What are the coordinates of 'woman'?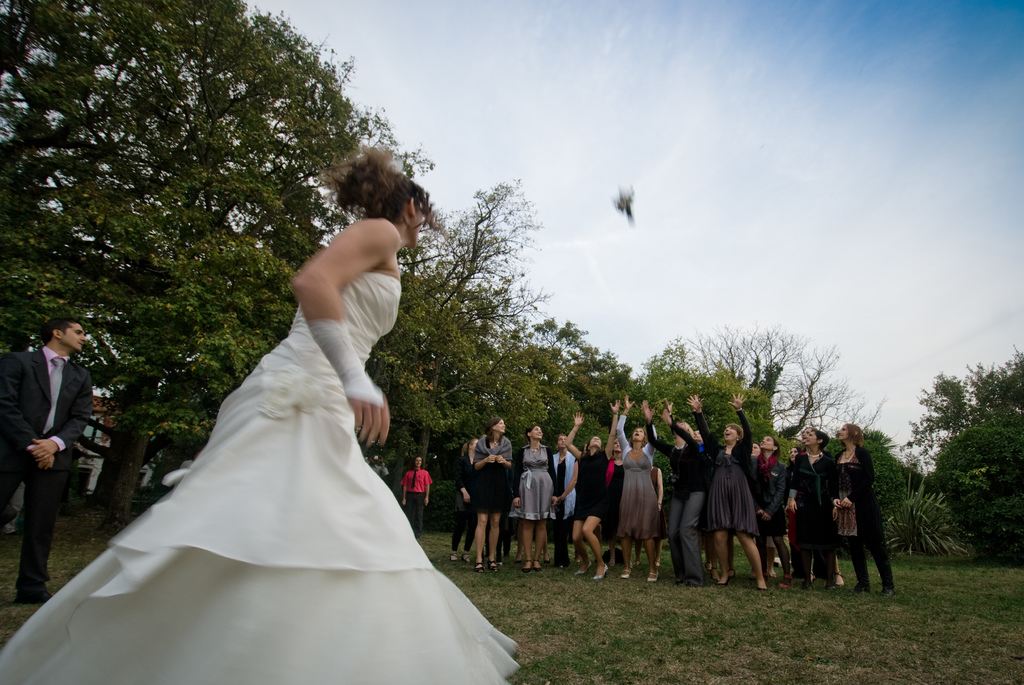
crop(748, 434, 790, 590).
